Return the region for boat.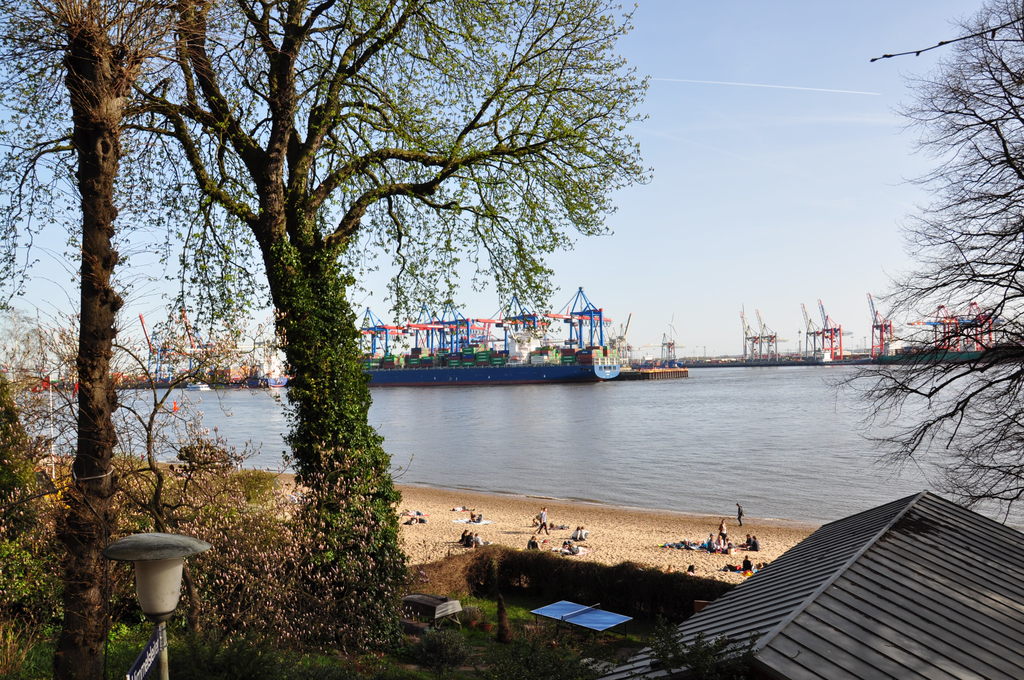
(19, 309, 58, 391).
